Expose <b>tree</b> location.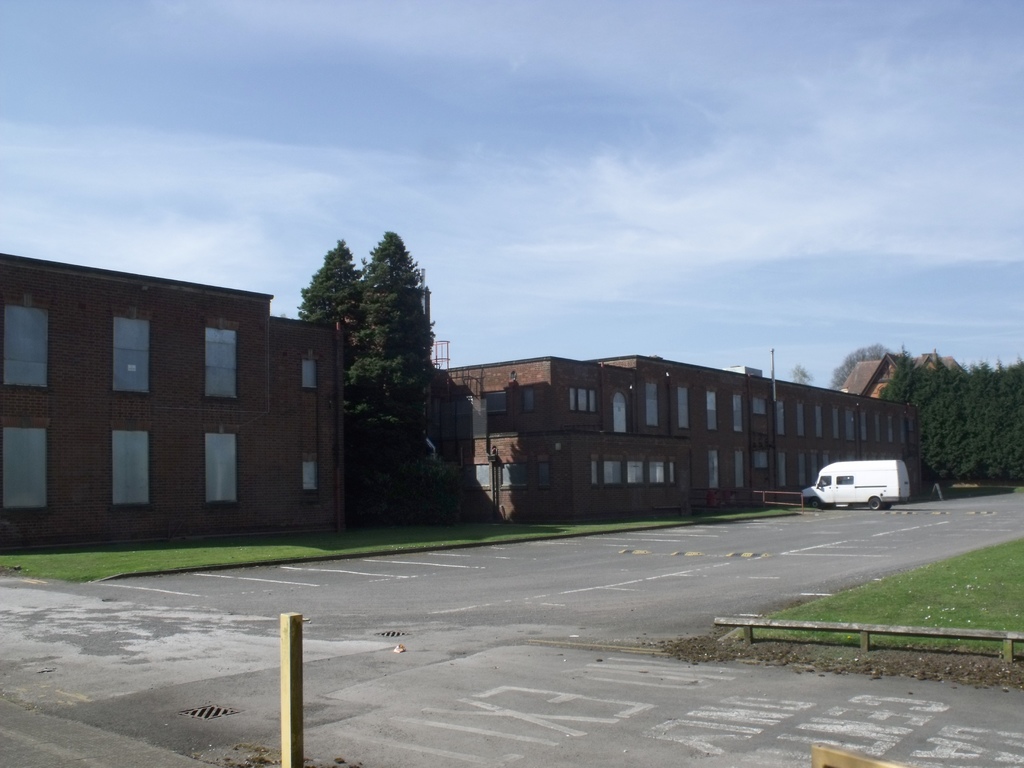
Exposed at box=[790, 360, 810, 387].
